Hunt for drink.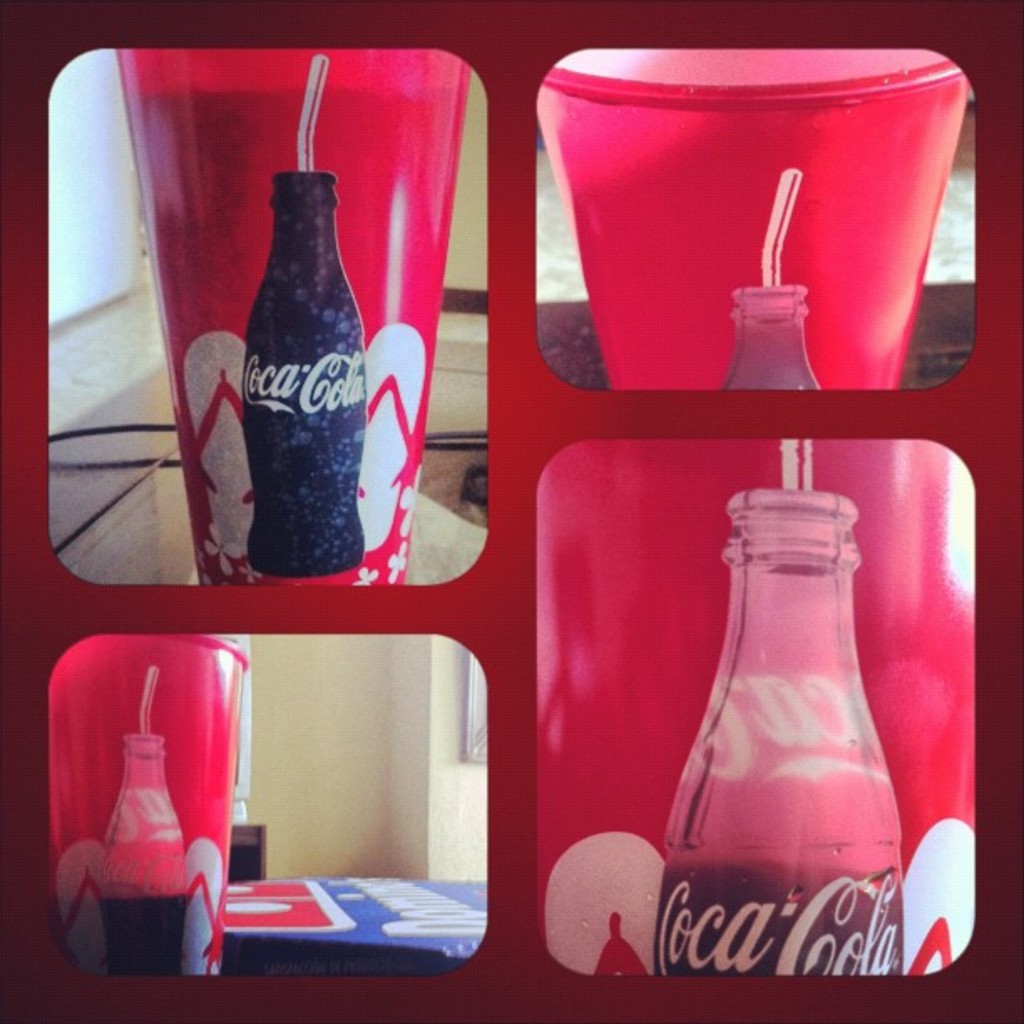
Hunted down at pyautogui.locateOnScreen(221, 127, 375, 607).
